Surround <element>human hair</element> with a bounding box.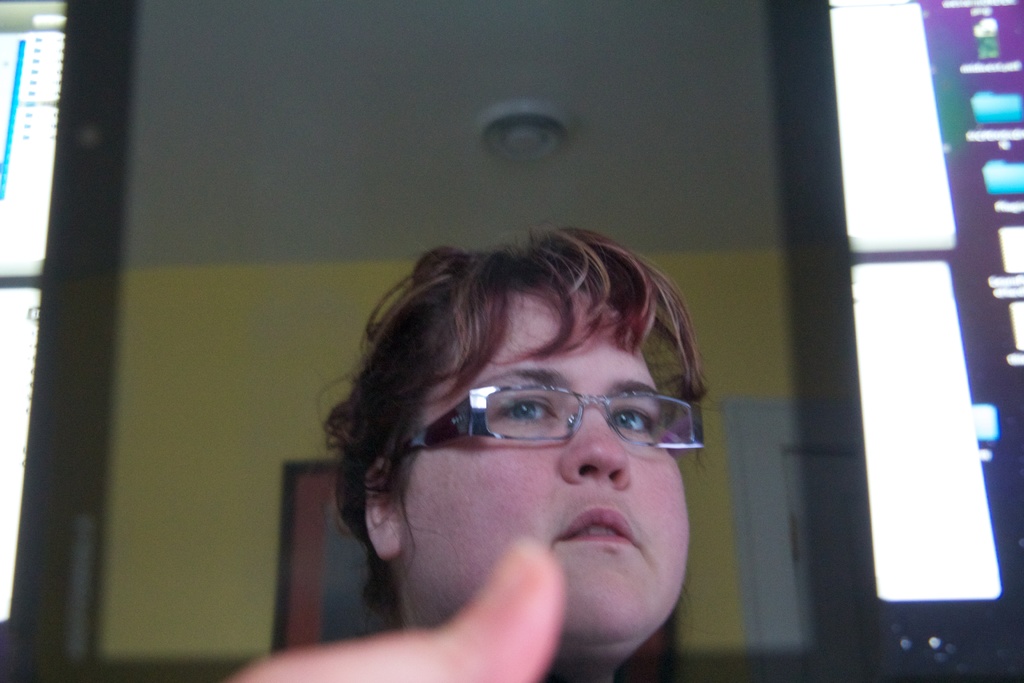
box(333, 234, 728, 530).
